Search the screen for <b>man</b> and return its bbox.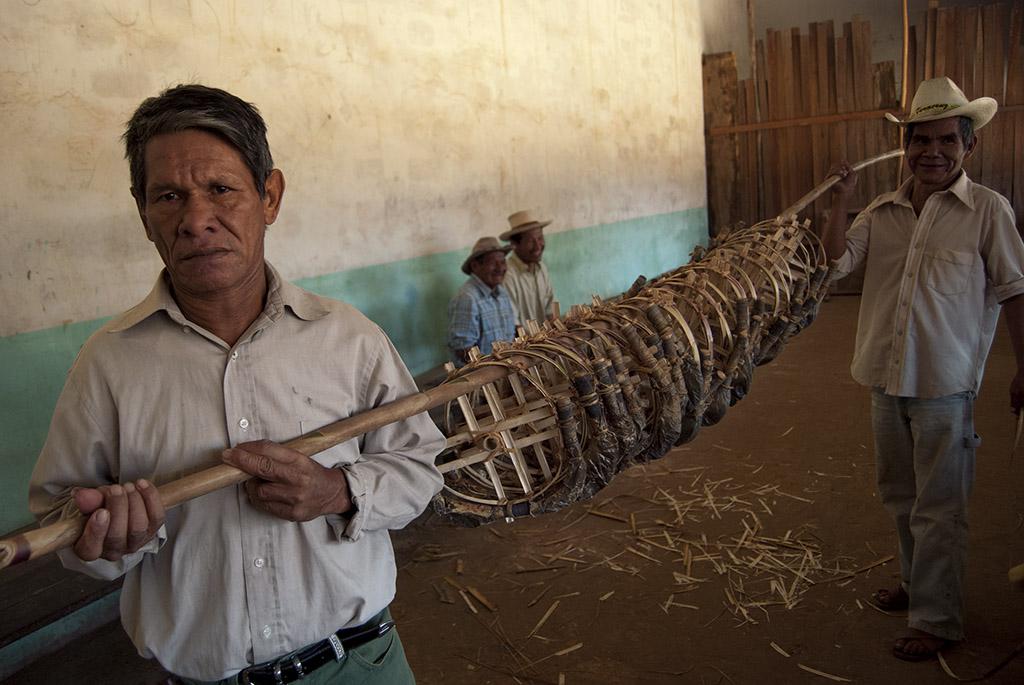
Found: <bbox>446, 232, 529, 366</bbox>.
